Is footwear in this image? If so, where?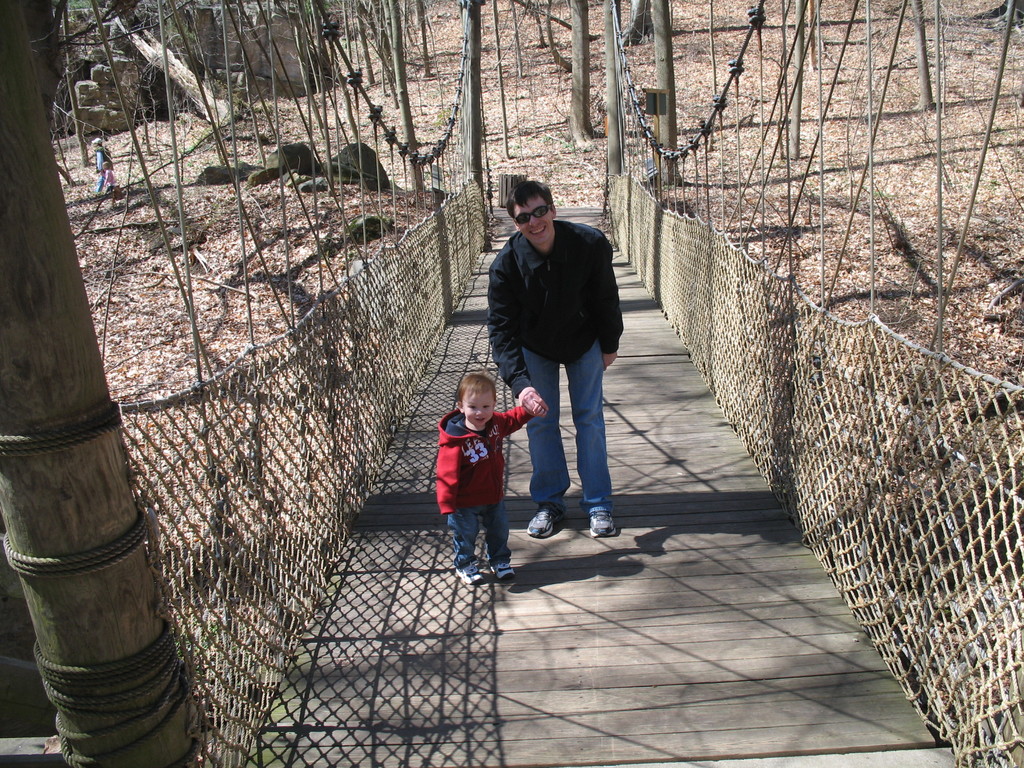
Yes, at (x1=449, y1=570, x2=494, y2=588).
